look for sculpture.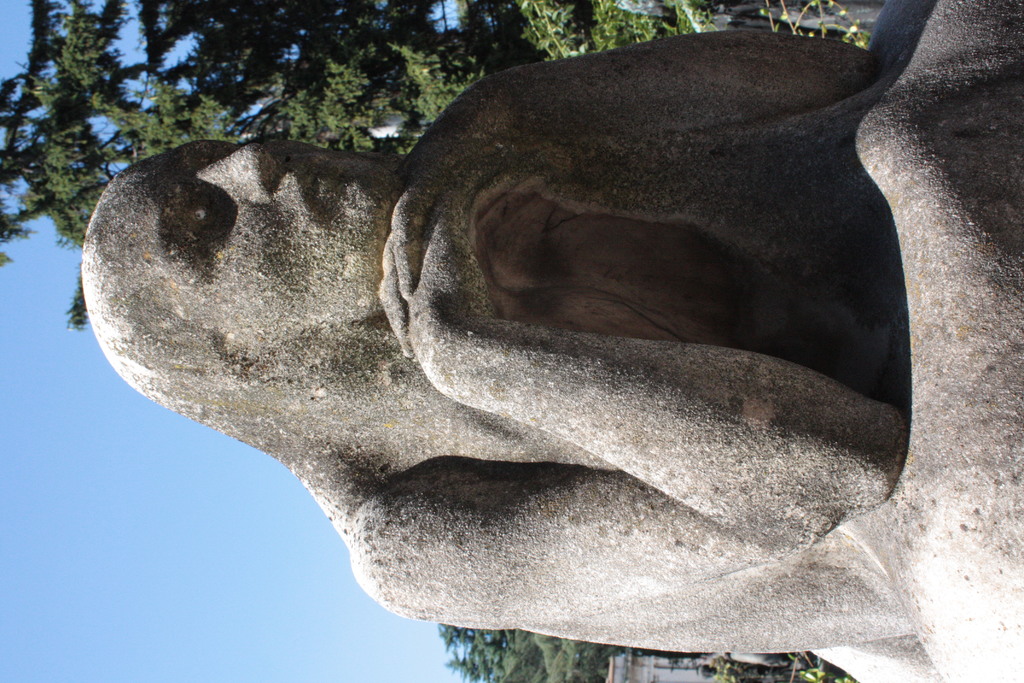
Found: [90,33,922,671].
